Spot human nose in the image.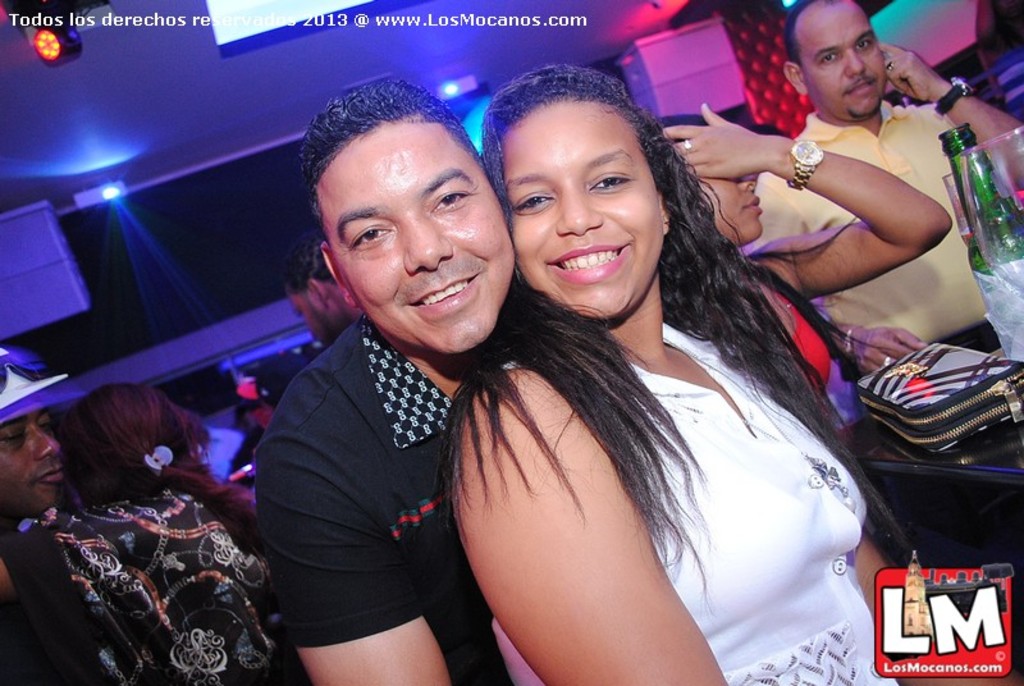
human nose found at 554,192,600,235.
